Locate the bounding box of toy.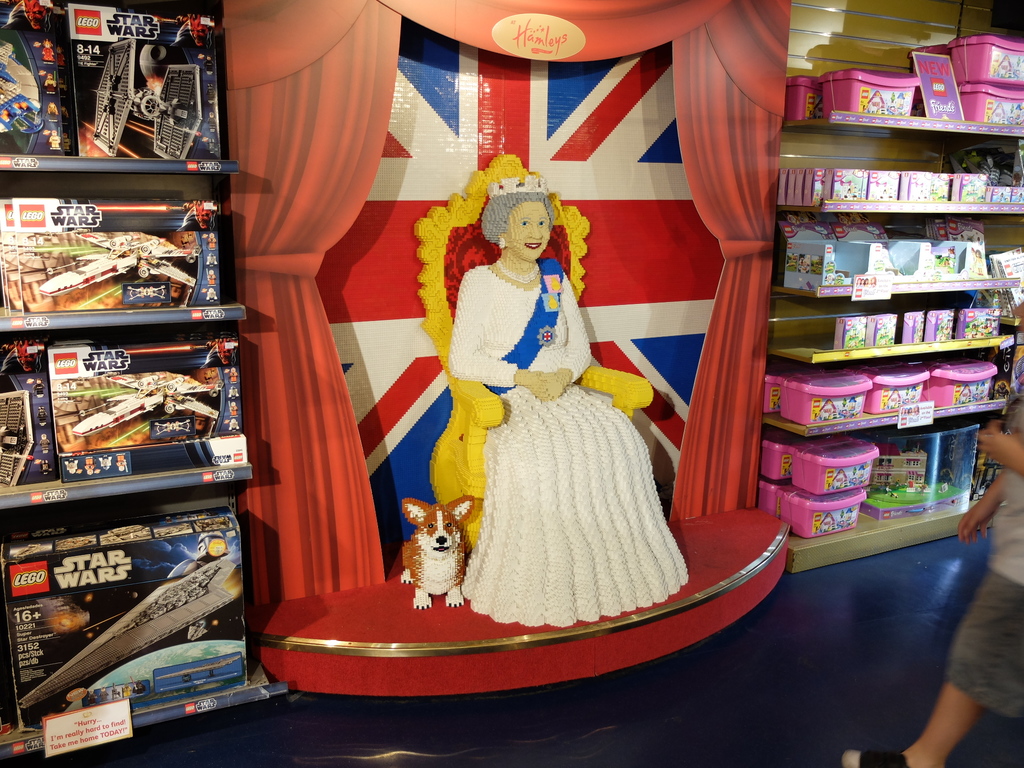
Bounding box: detection(936, 319, 950, 341).
